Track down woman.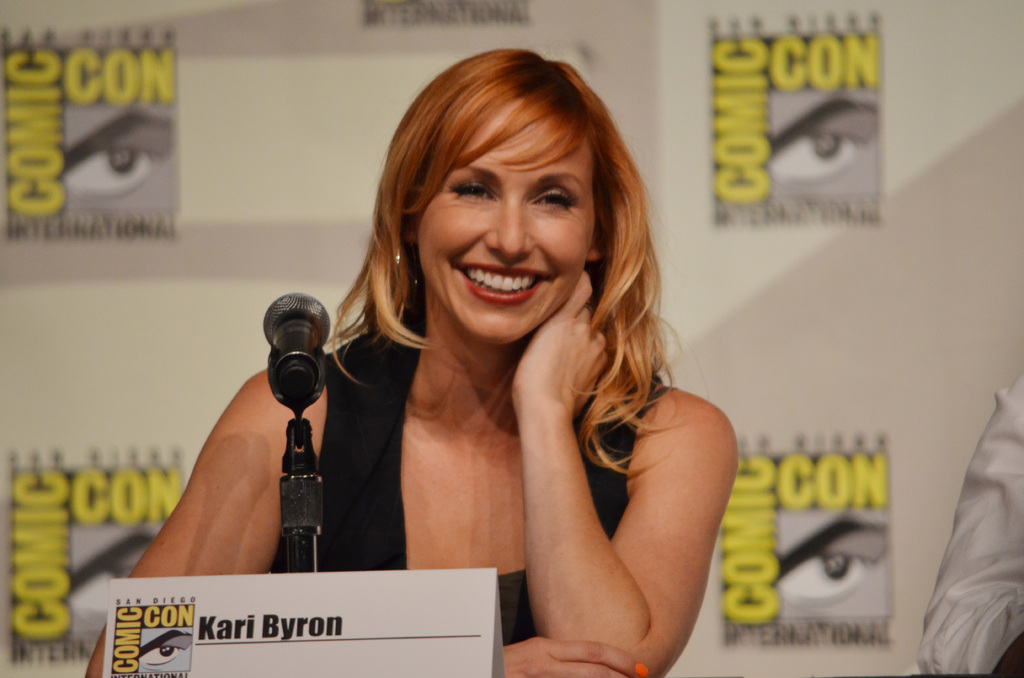
Tracked to 81,43,738,677.
